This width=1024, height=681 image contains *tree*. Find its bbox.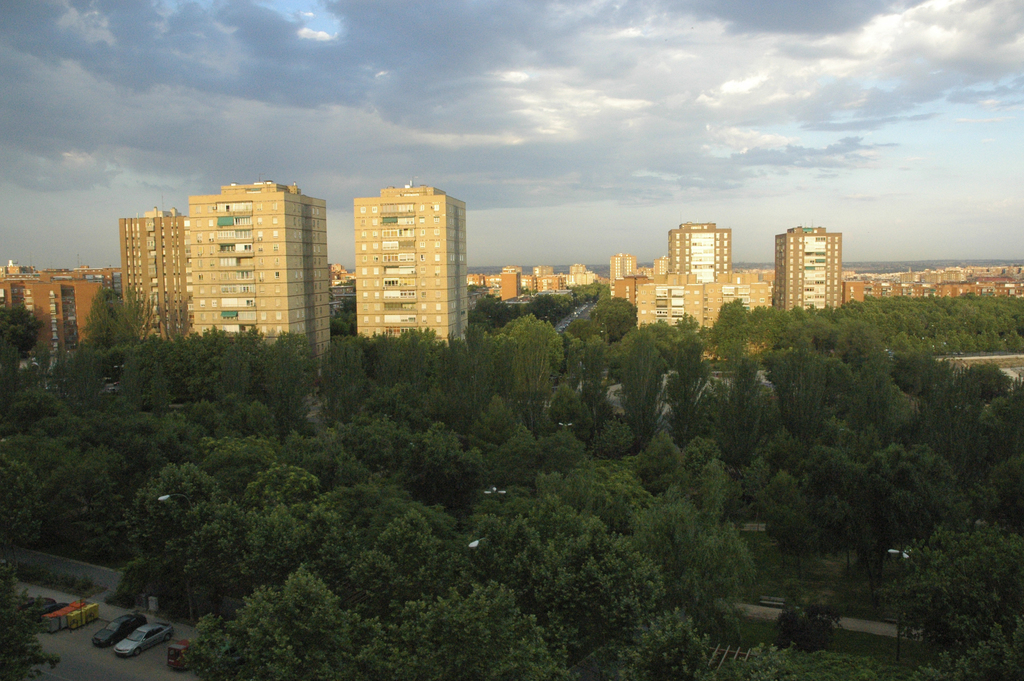
bbox(707, 652, 877, 680).
